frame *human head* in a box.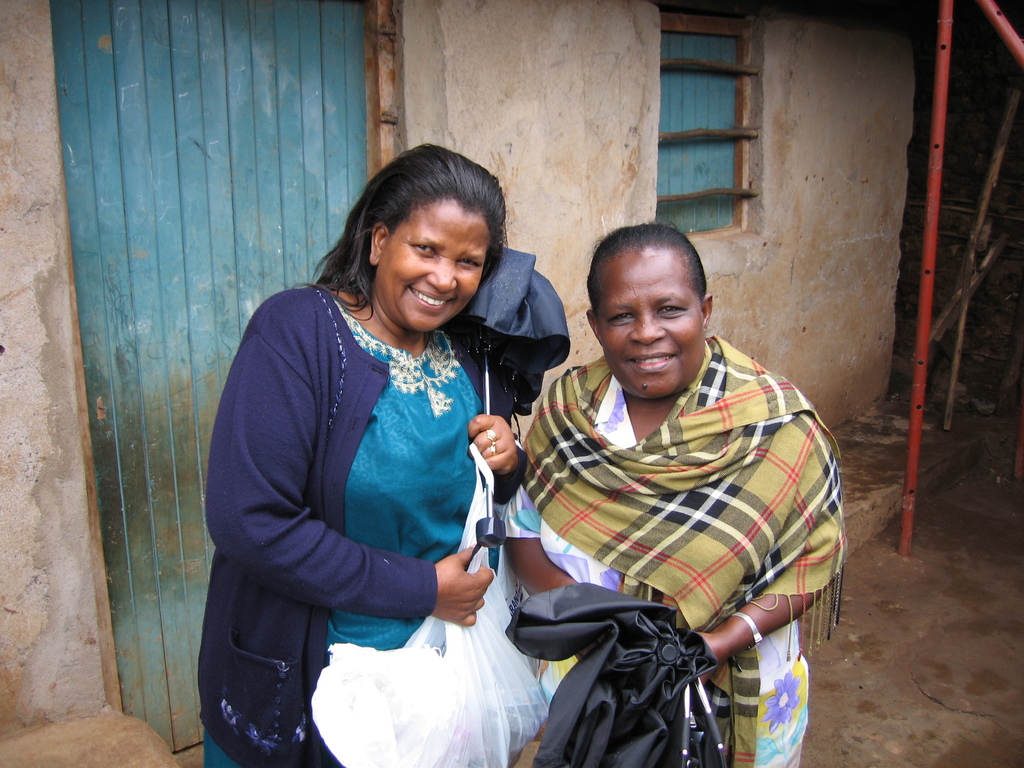
pyautogui.locateOnScreen(586, 228, 717, 410).
